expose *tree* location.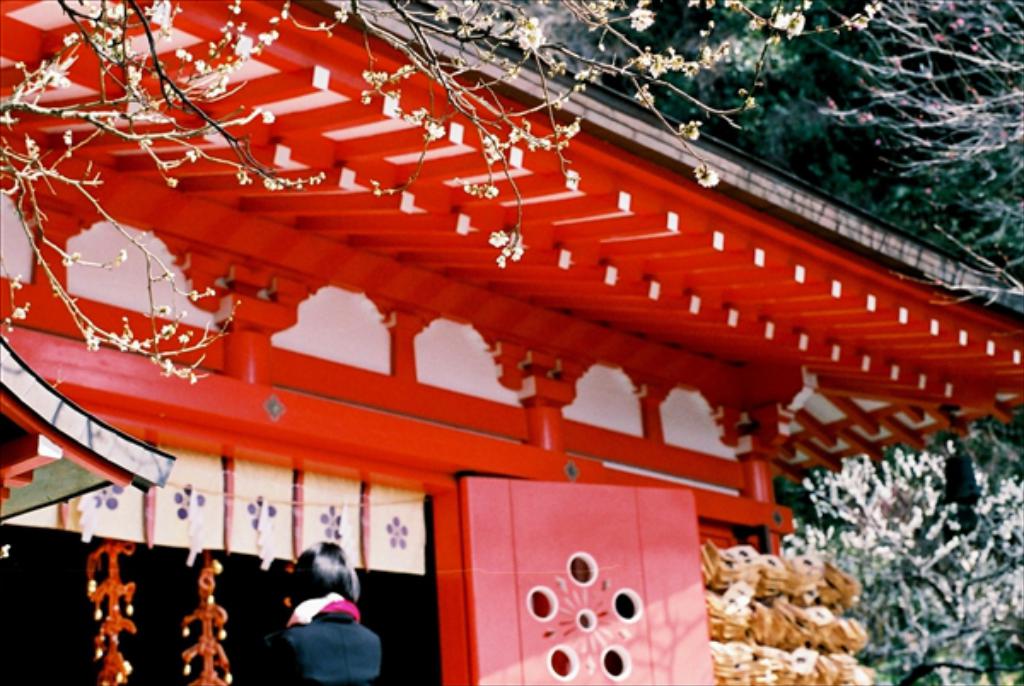
Exposed at rect(0, 0, 884, 382).
